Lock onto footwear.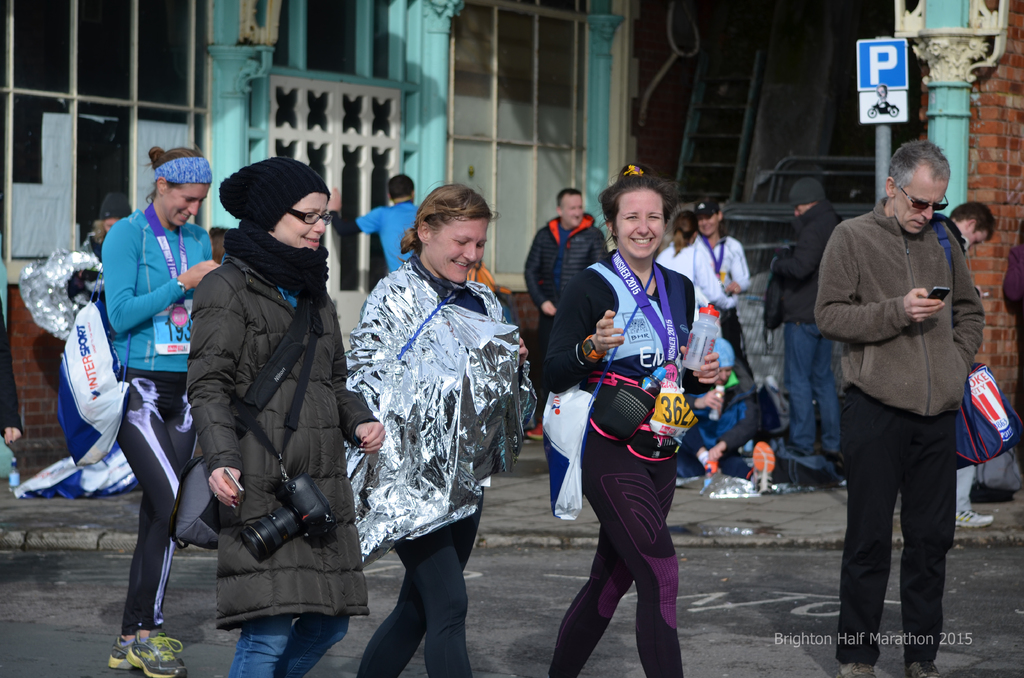
Locked: rect(948, 505, 989, 528).
